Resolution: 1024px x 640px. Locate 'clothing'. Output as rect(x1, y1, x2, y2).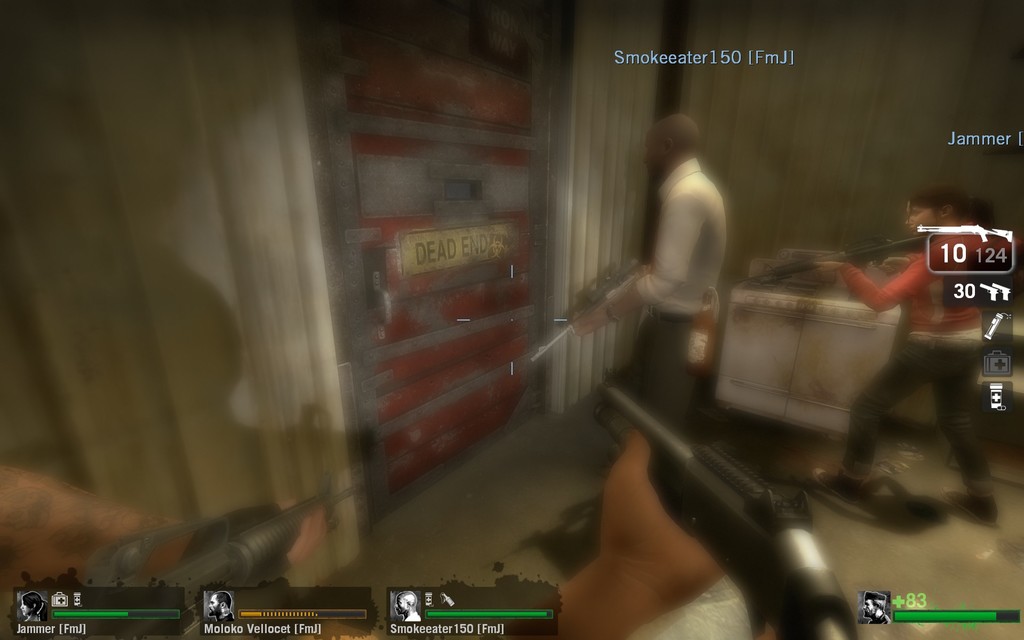
rect(810, 180, 1005, 534).
